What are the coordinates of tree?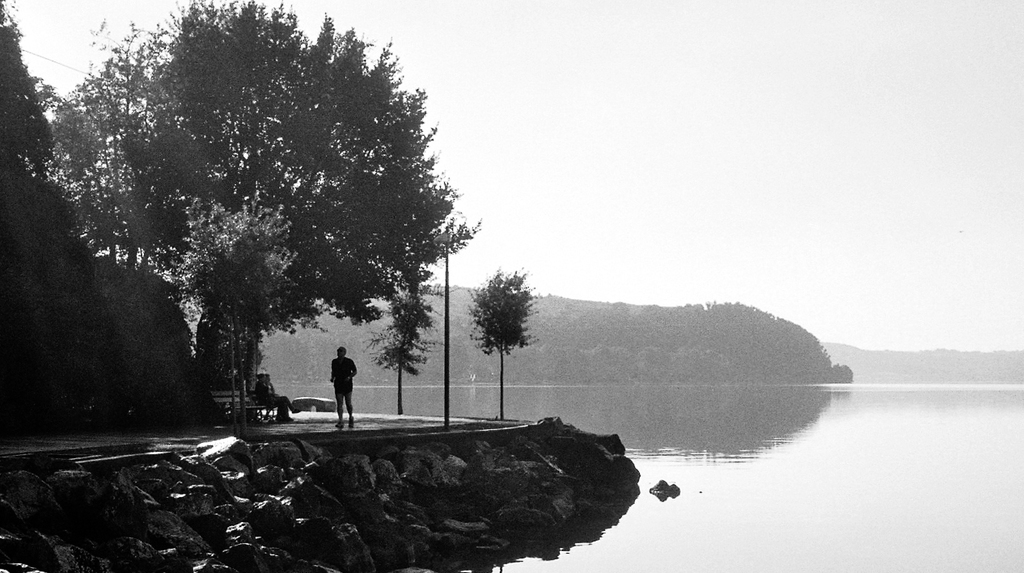
<region>47, 0, 471, 394</region>.
